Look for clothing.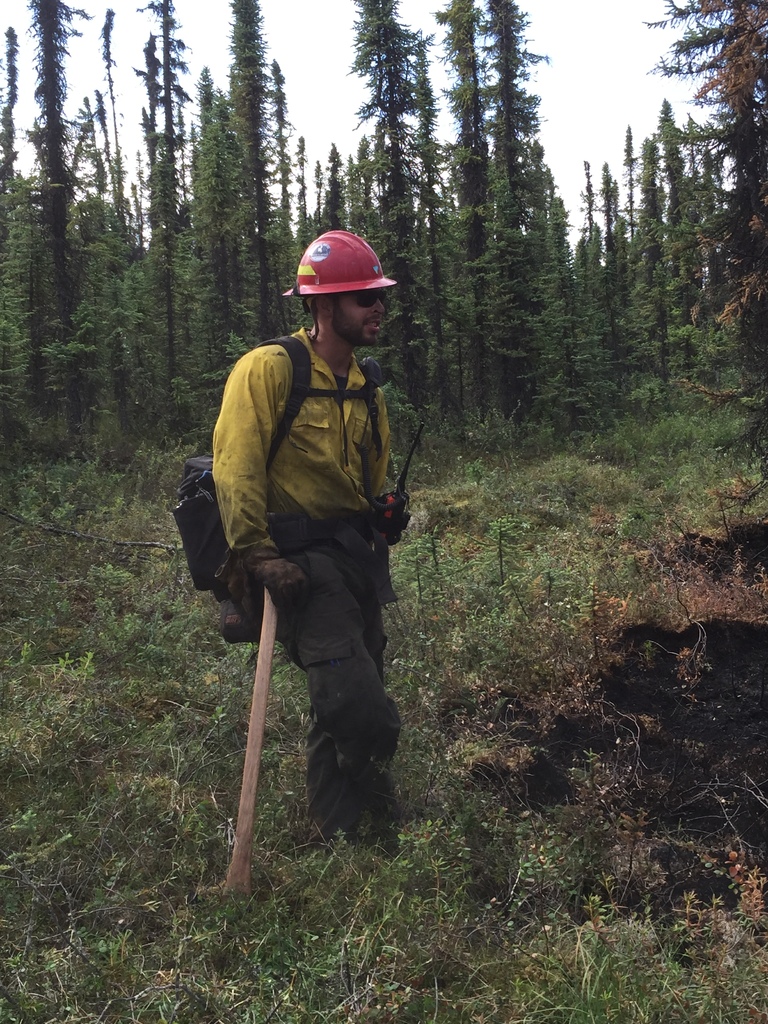
Found: pyautogui.locateOnScreen(208, 326, 398, 856).
